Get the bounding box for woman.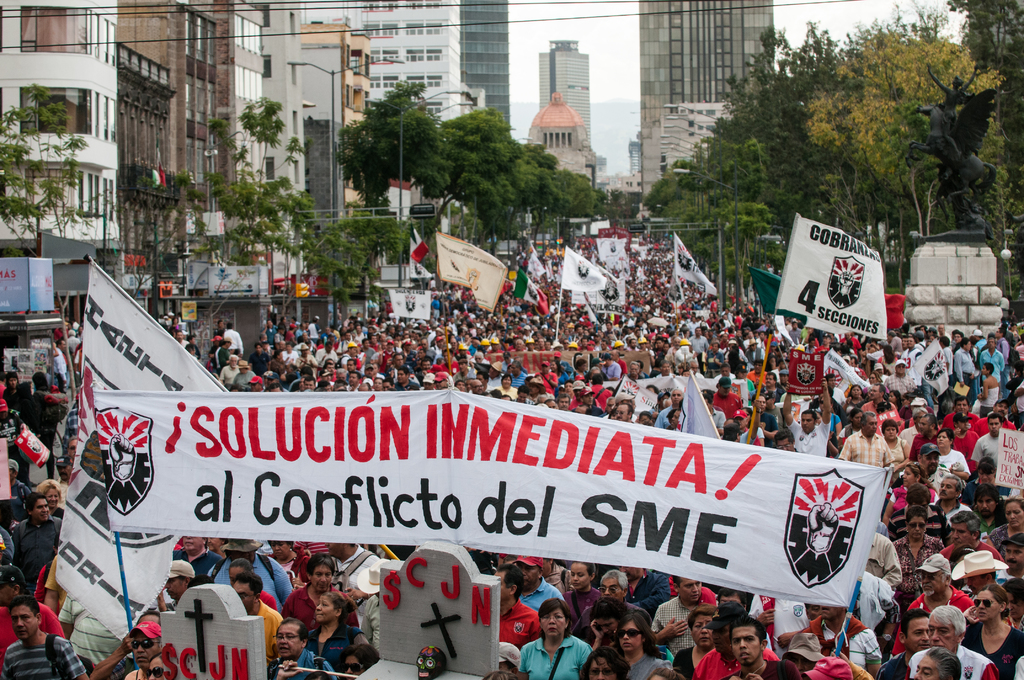
rect(987, 497, 1023, 552).
